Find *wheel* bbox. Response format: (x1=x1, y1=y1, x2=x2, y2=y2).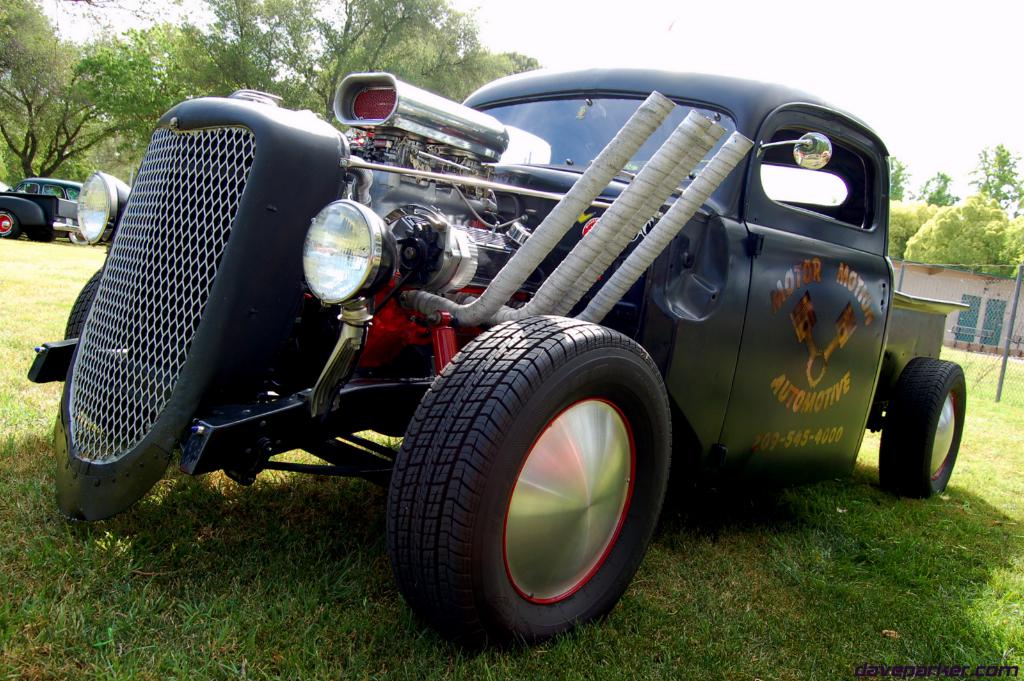
(x1=394, y1=313, x2=673, y2=648).
